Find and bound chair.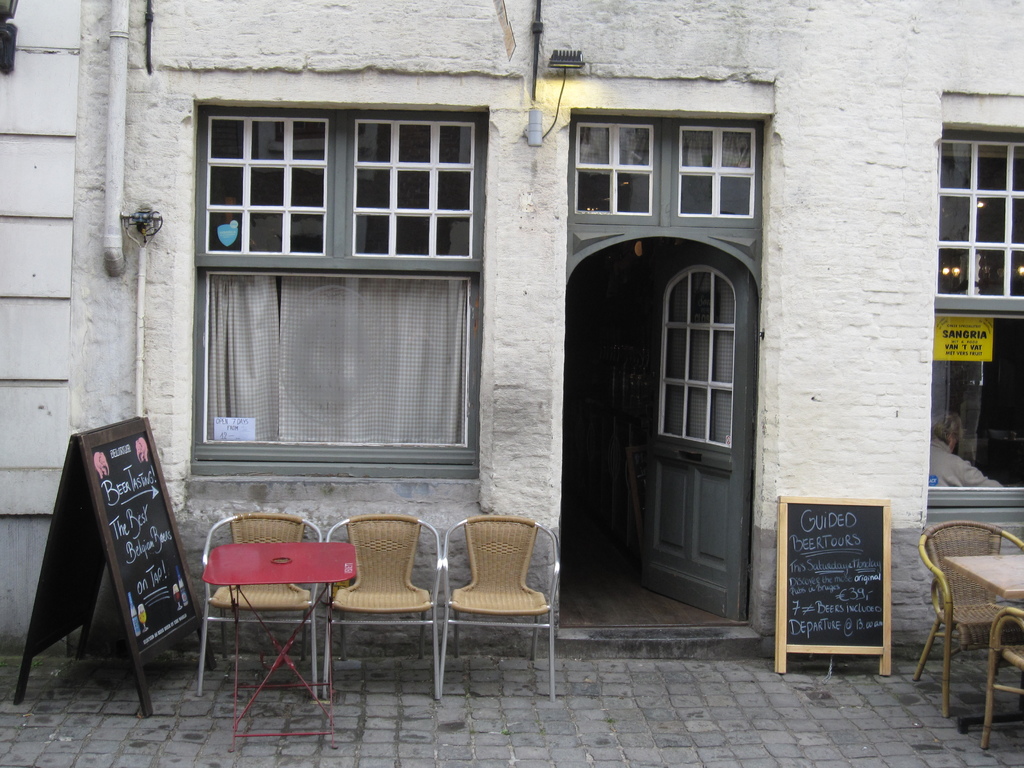
Bound: 317 509 445 707.
